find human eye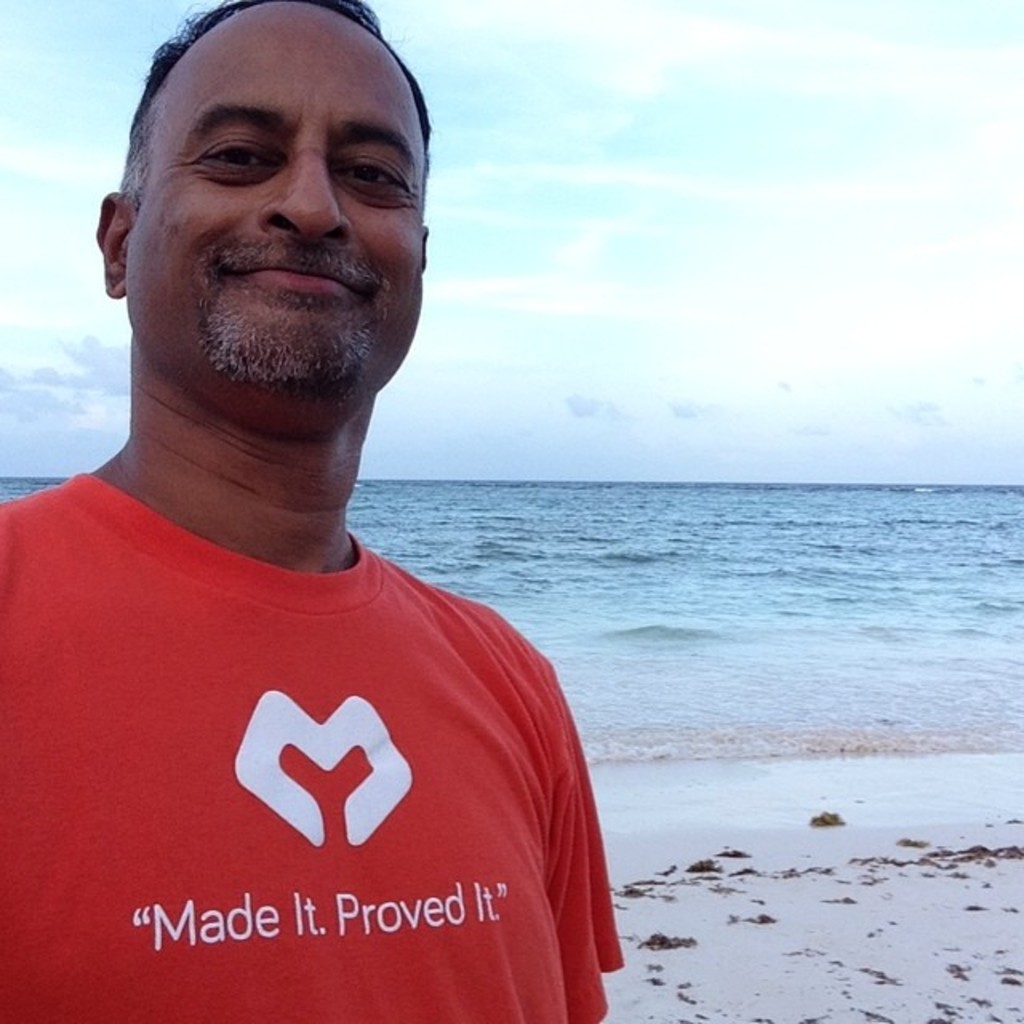
(left=192, top=128, right=274, bottom=182)
